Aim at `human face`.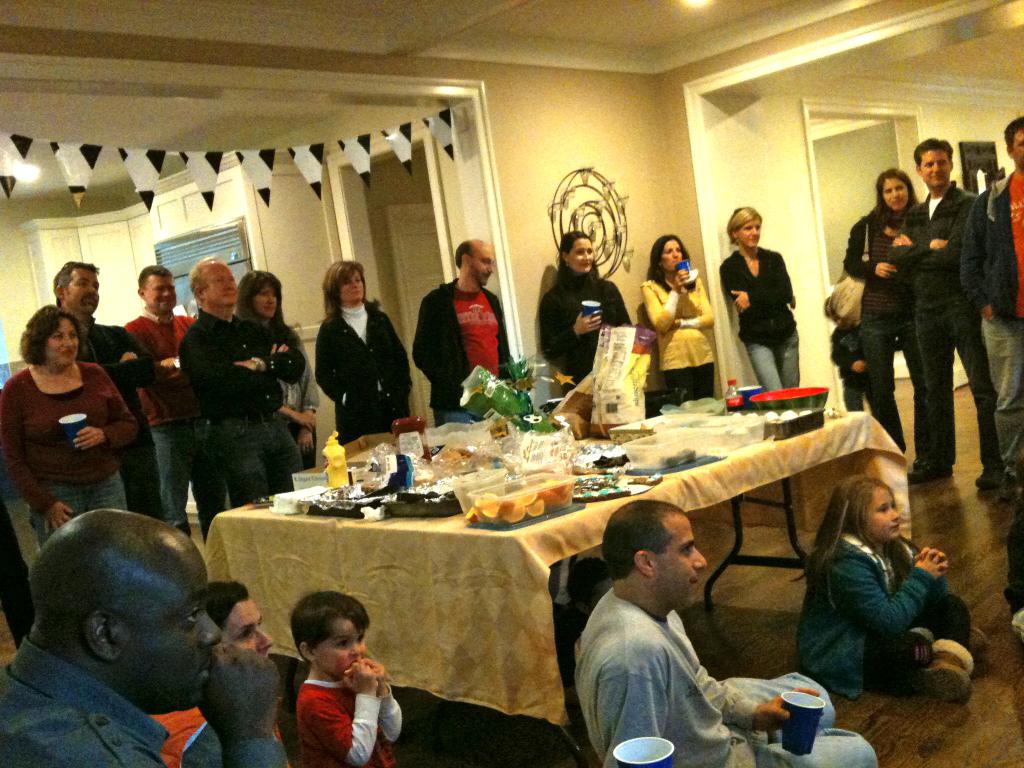
Aimed at (1011, 124, 1023, 169).
